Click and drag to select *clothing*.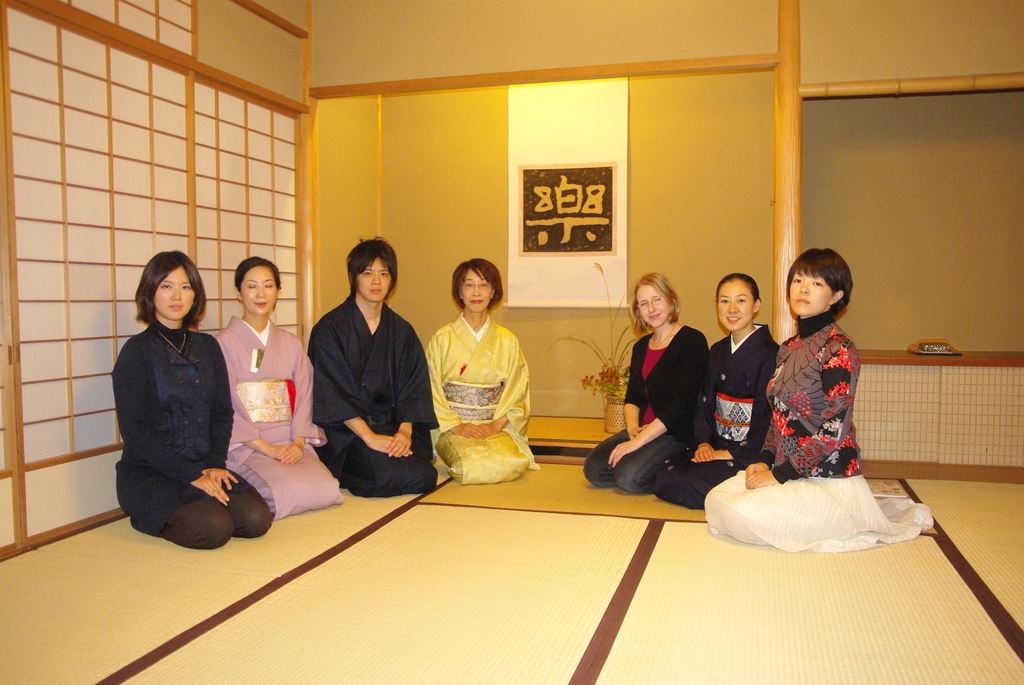
Selection: 584/323/708/496.
